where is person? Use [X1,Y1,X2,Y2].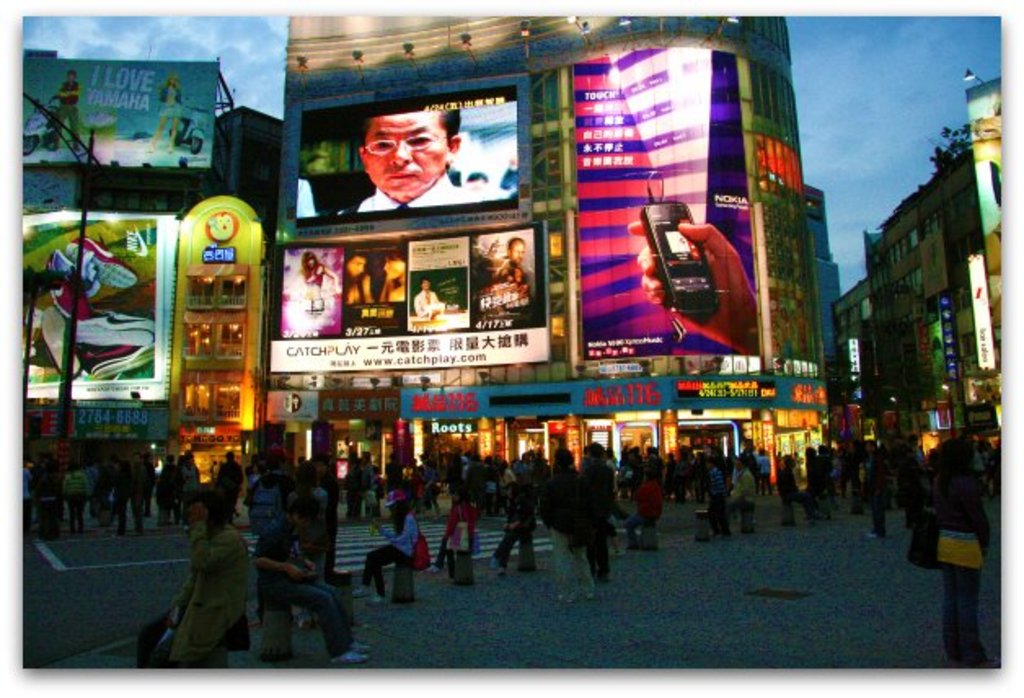
[378,251,404,302].
